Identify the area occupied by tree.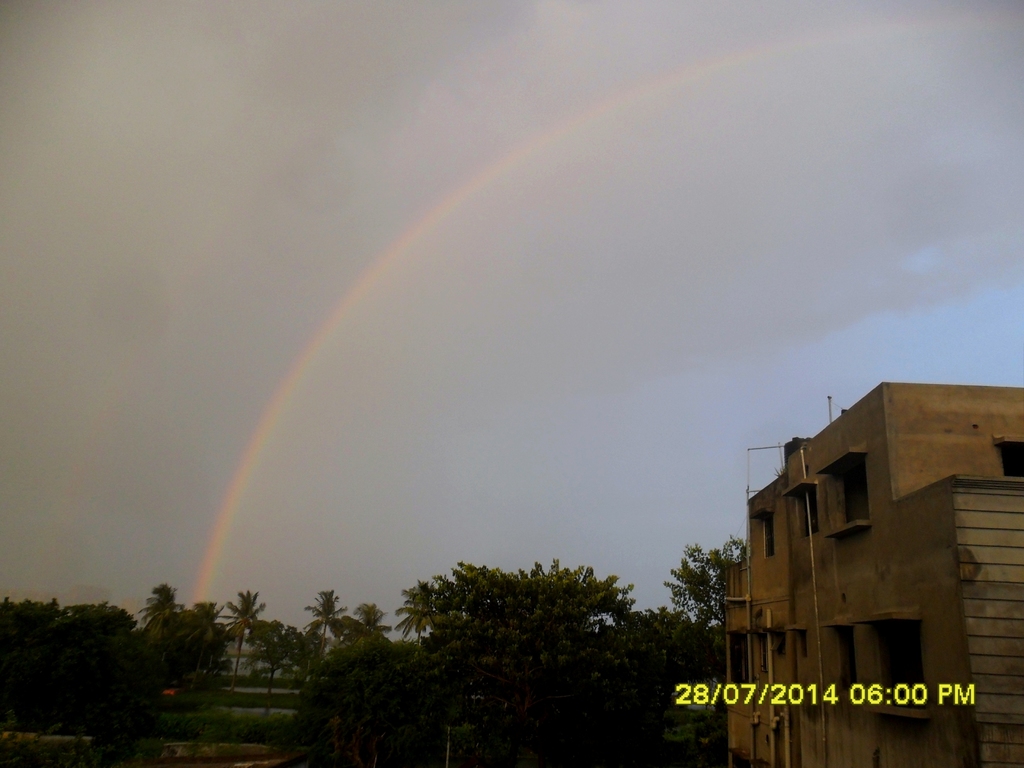
Area: 282/577/356/701.
